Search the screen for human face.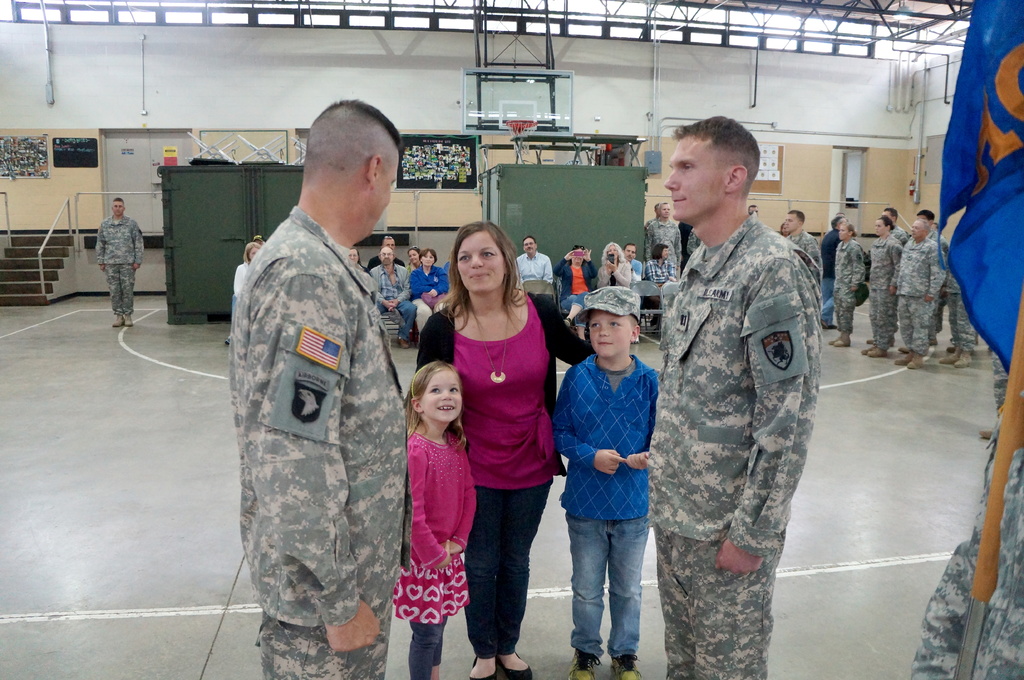
Found at x1=662 y1=131 x2=726 y2=223.
